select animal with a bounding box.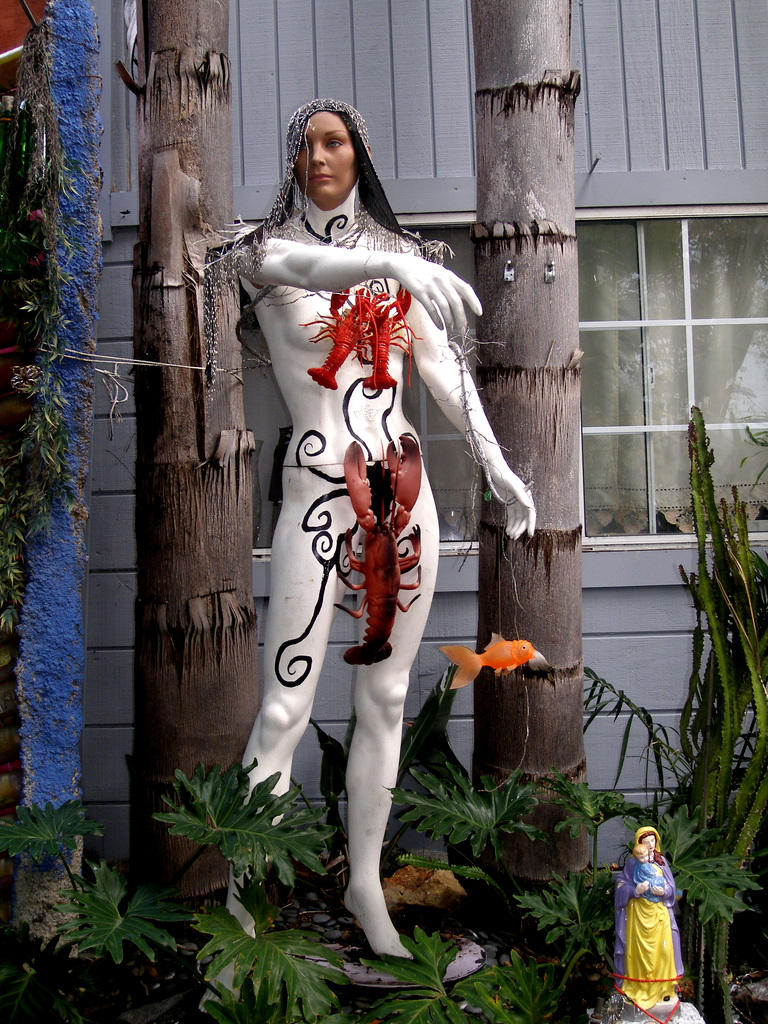
339, 435, 432, 659.
